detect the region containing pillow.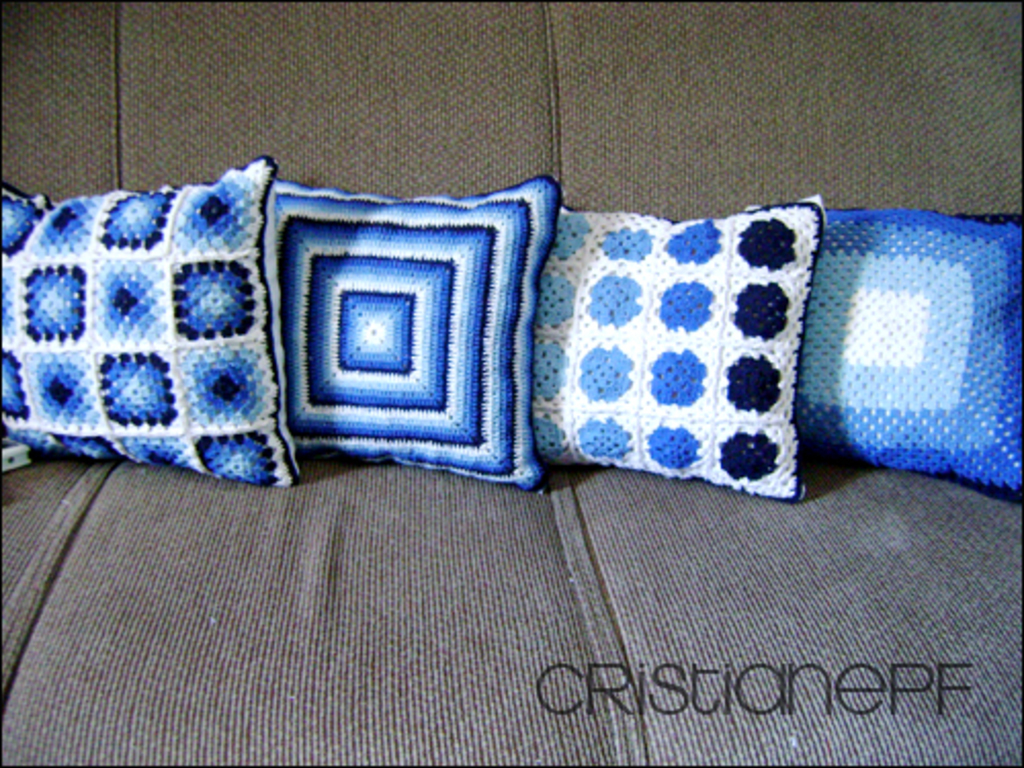
<box>276,160,557,485</box>.
